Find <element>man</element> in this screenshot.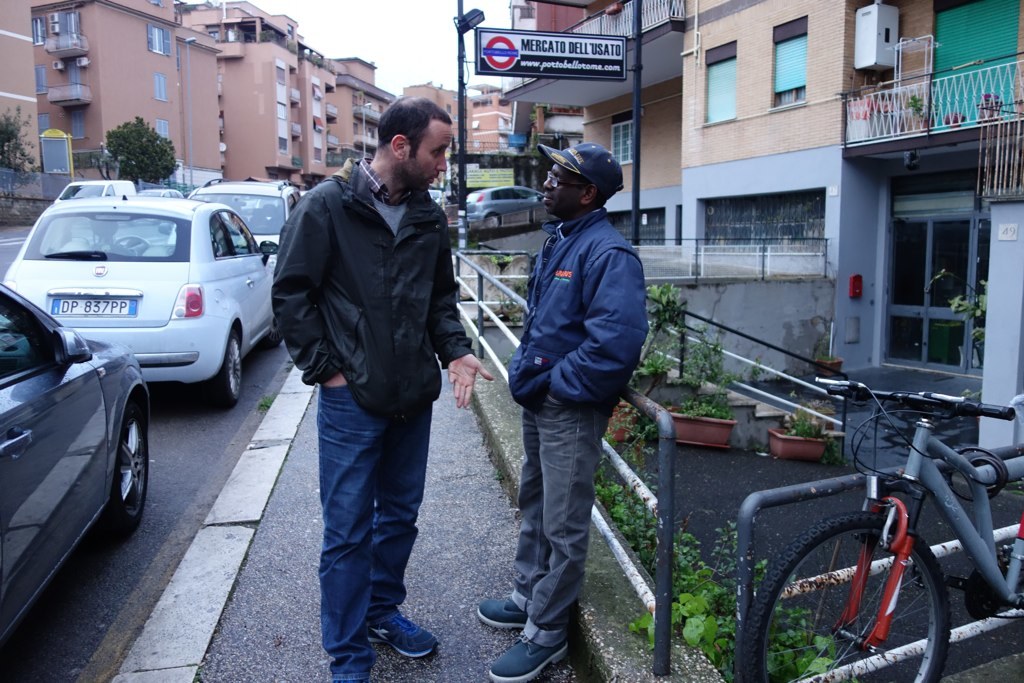
The bounding box for <element>man</element> is [left=269, top=92, right=501, bottom=682].
